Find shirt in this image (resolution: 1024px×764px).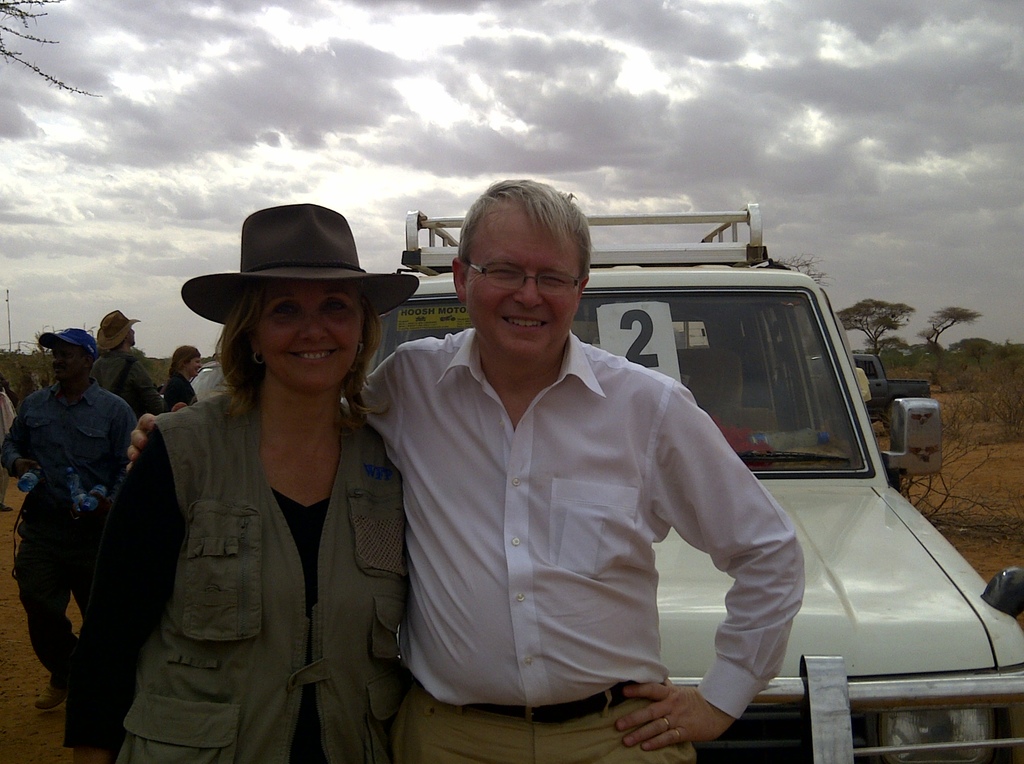
(x1=382, y1=288, x2=812, y2=736).
